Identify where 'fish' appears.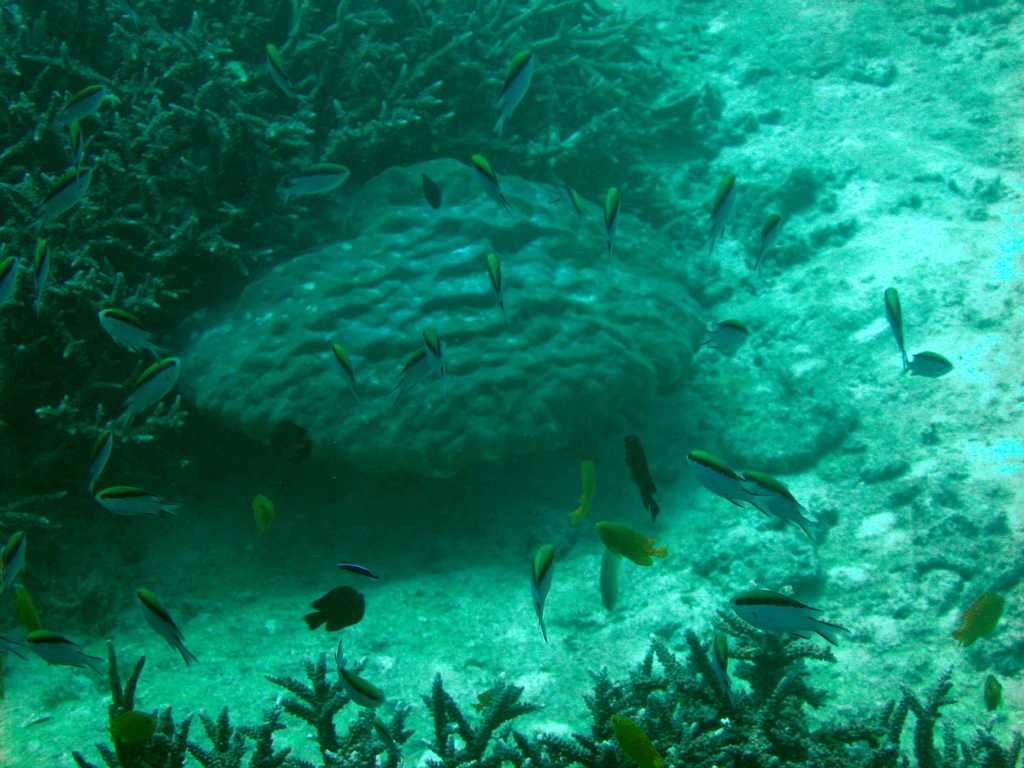
Appears at detection(611, 709, 668, 767).
